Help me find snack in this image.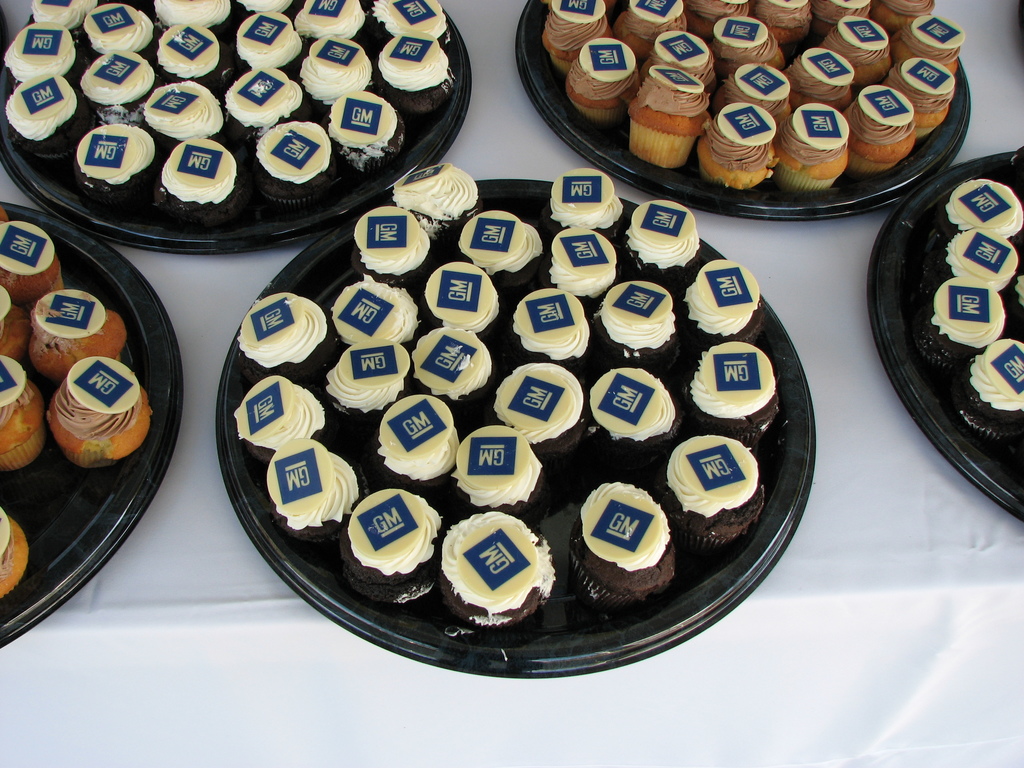
Found it: bbox=[26, 0, 93, 35].
